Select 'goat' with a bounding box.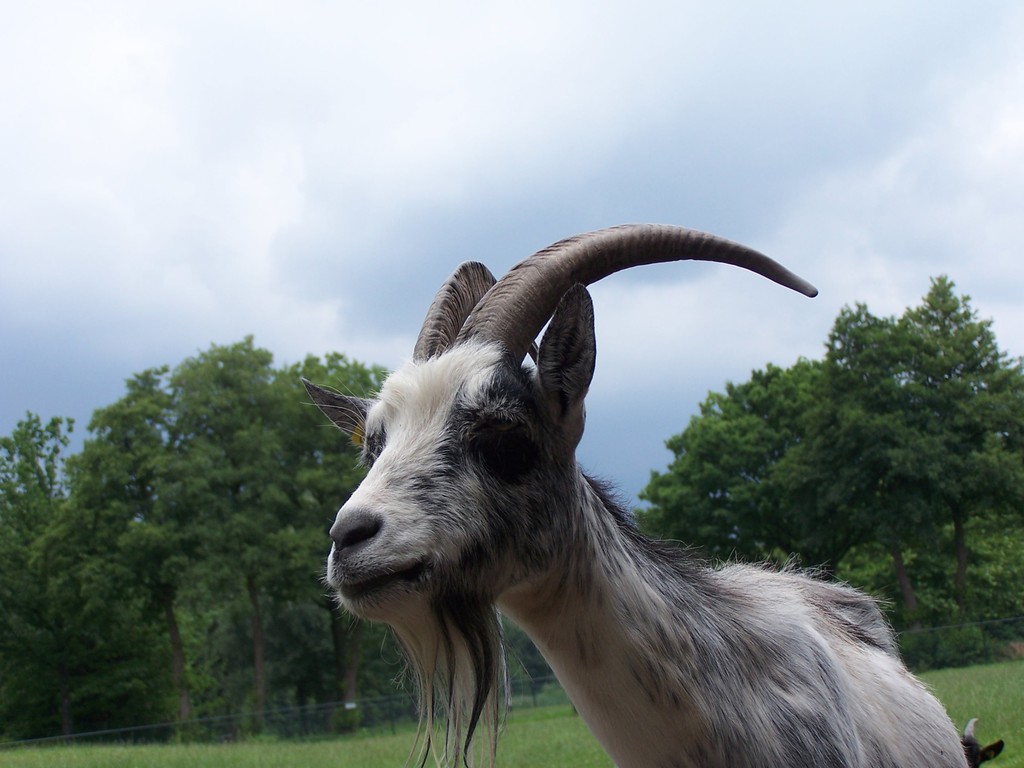
x1=297 y1=218 x2=975 y2=767.
